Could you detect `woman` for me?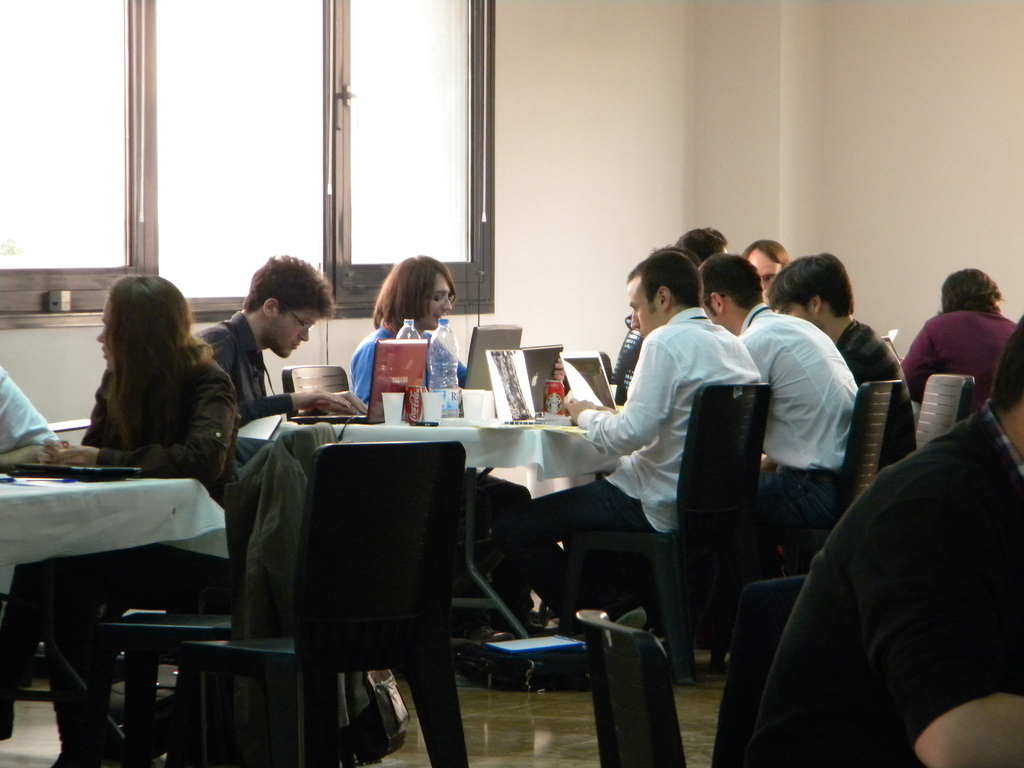
Detection result: 352, 253, 466, 404.
